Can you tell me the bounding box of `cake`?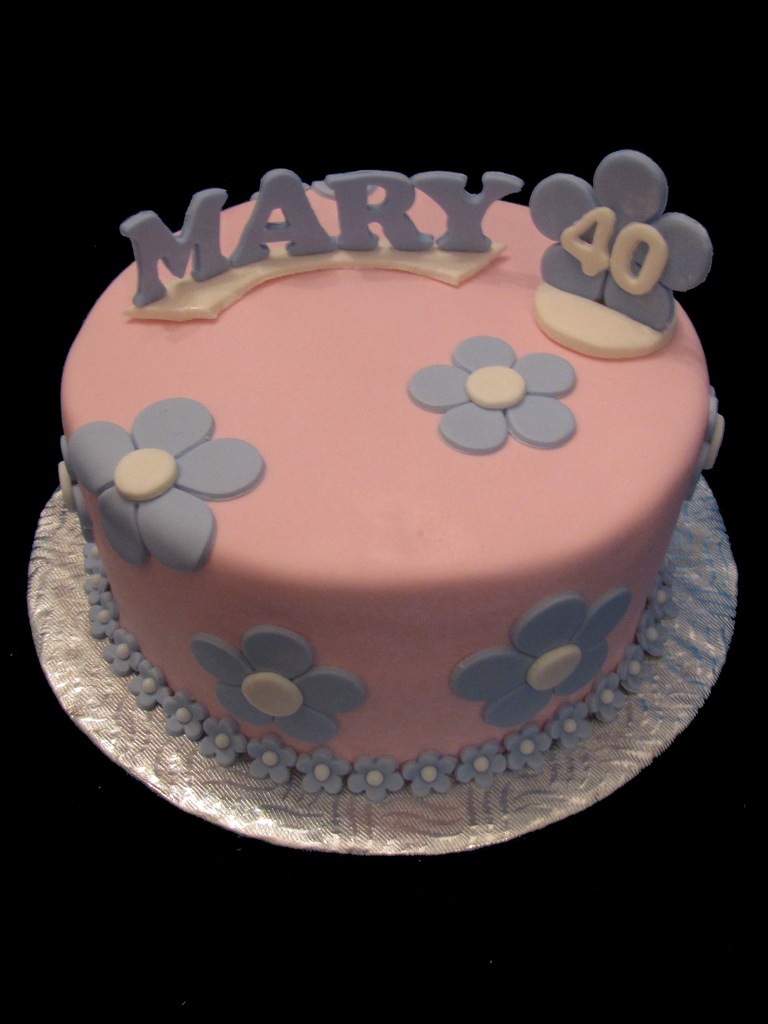
<box>61,170,724,805</box>.
